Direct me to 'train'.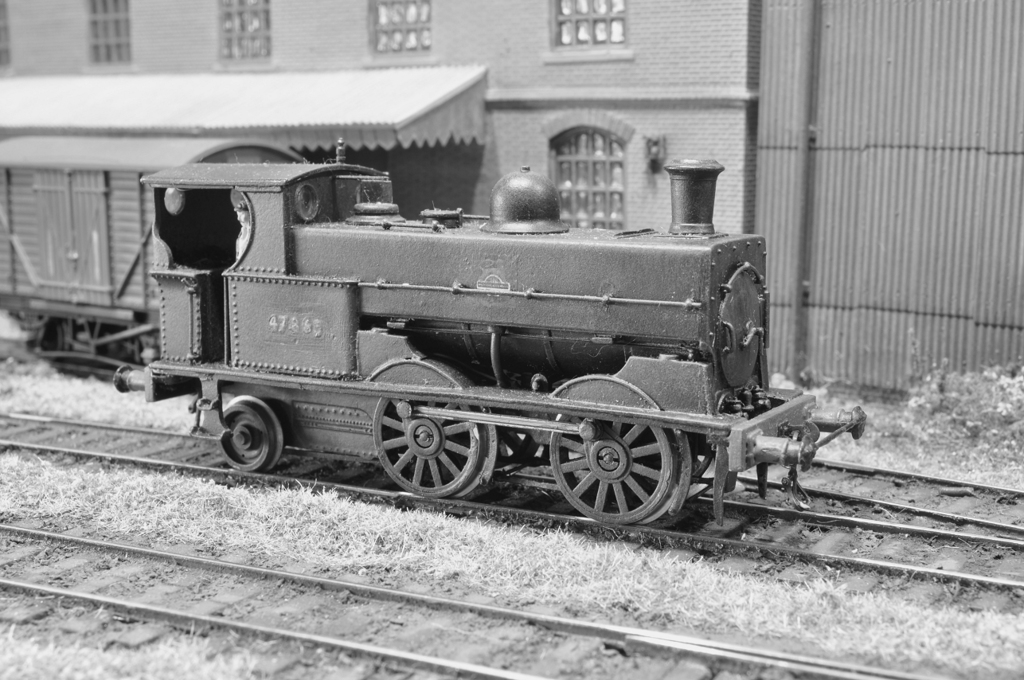
Direction: [2, 133, 298, 378].
